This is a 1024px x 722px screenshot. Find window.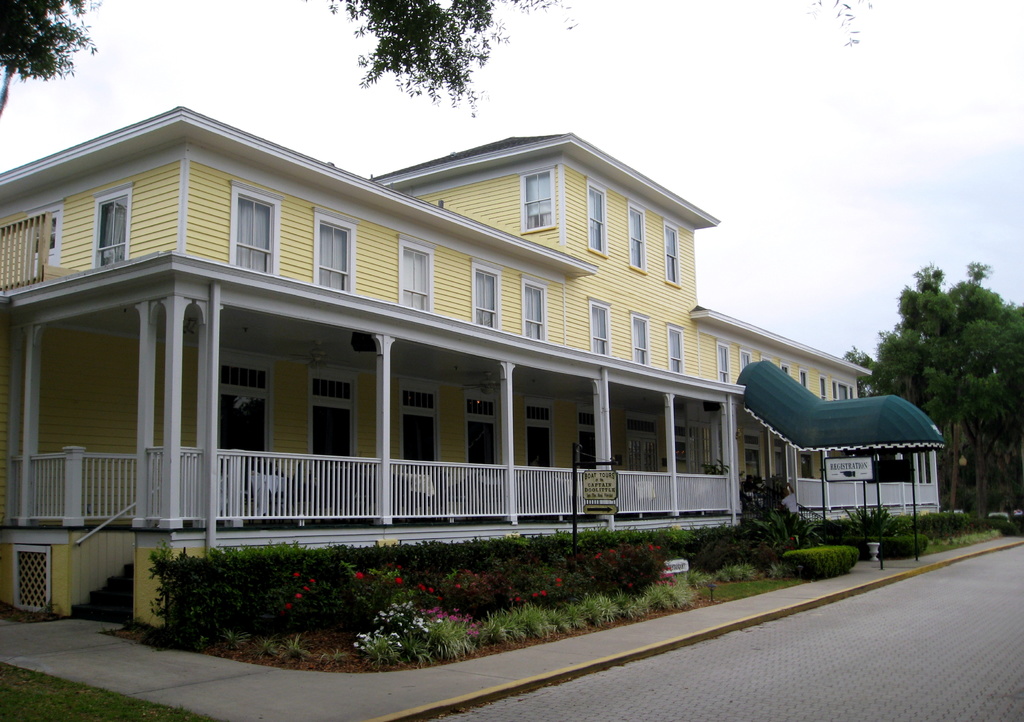
Bounding box: select_region(819, 376, 824, 403).
